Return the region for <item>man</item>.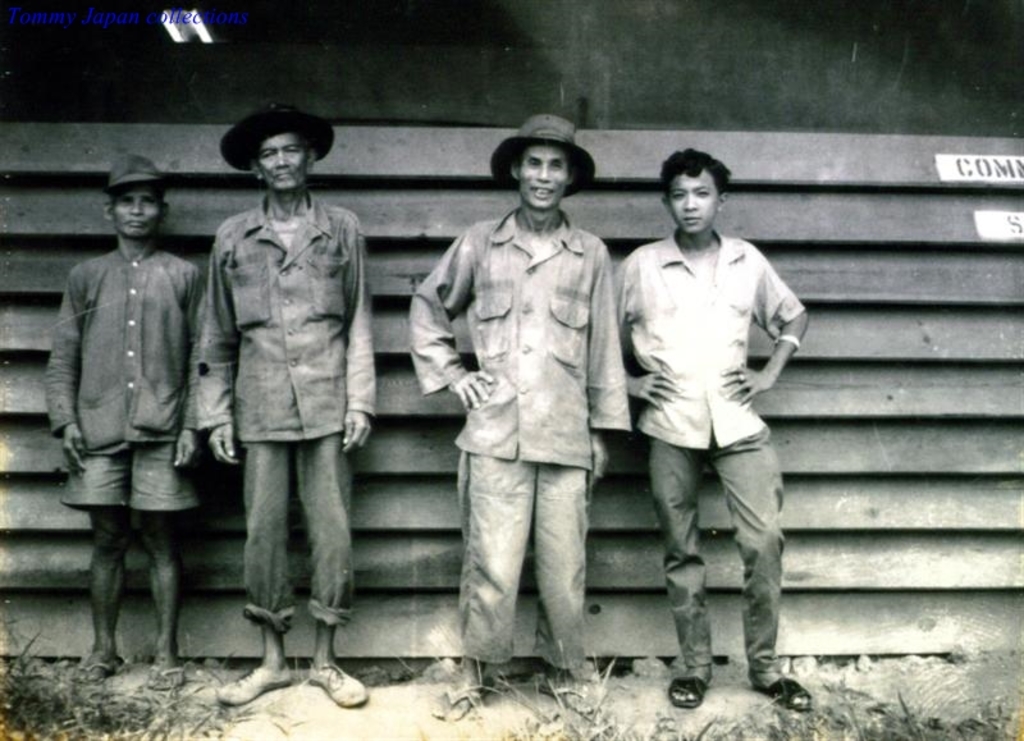
bbox=[411, 114, 625, 740].
